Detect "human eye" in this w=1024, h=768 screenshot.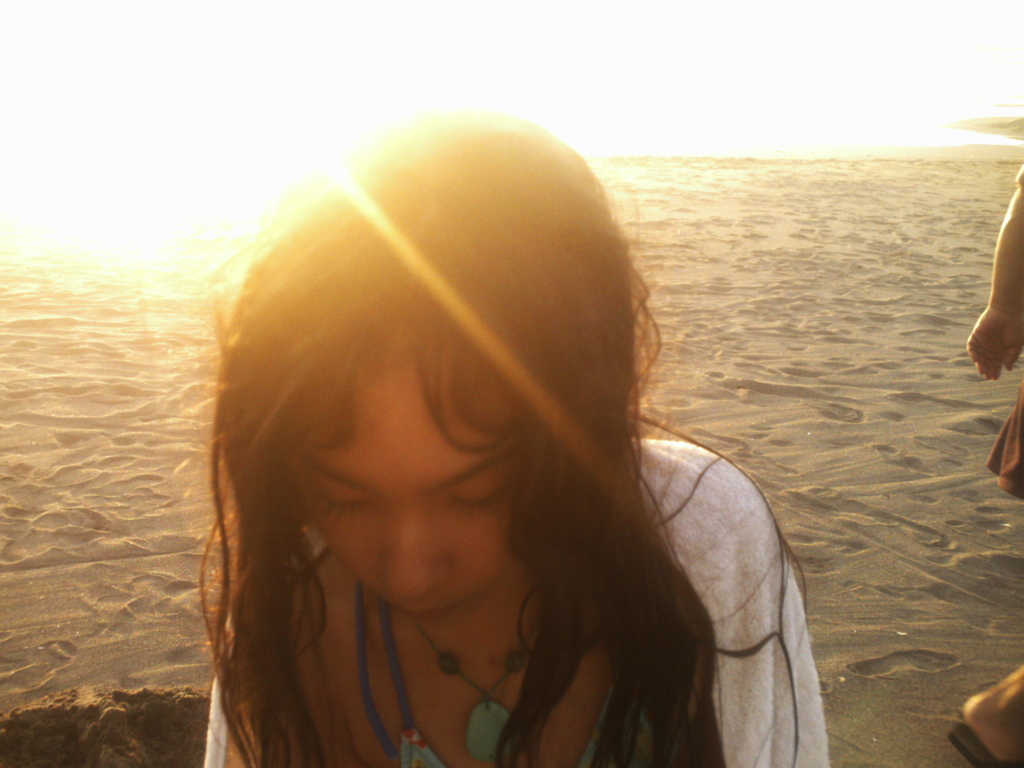
Detection: <region>447, 475, 508, 506</region>.
